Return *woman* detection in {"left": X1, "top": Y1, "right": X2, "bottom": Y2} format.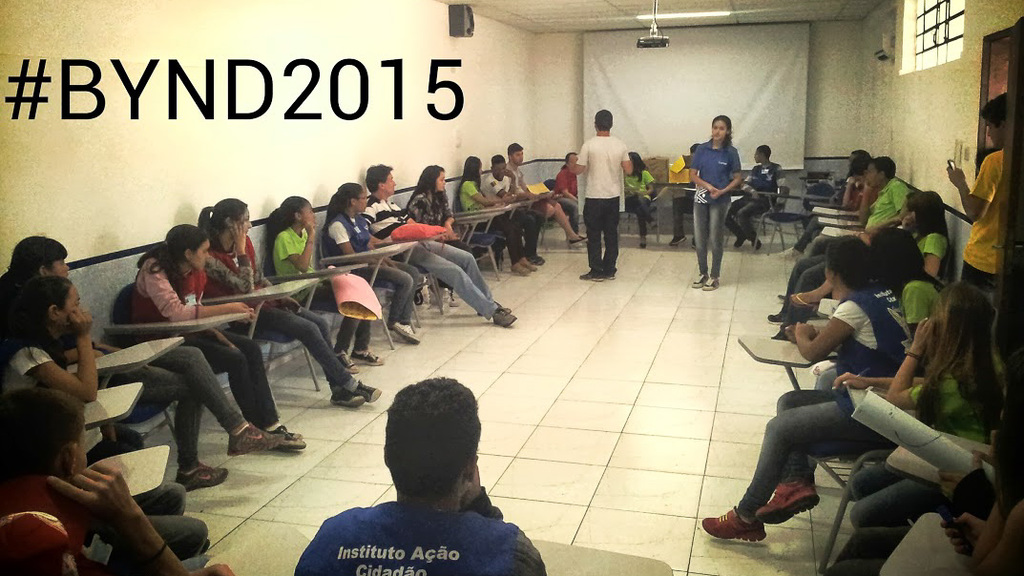
{"left": 676, "top": 119, "right": 756, "bottom": 284}.
